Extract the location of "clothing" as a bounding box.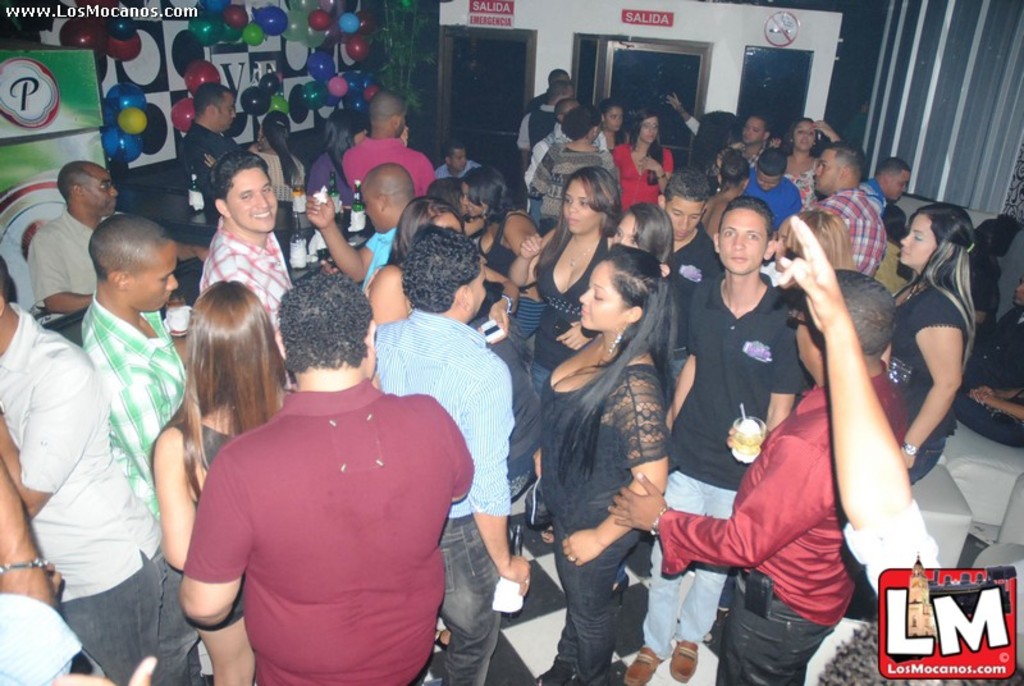
l=243, t=152, r=315, b=219.
